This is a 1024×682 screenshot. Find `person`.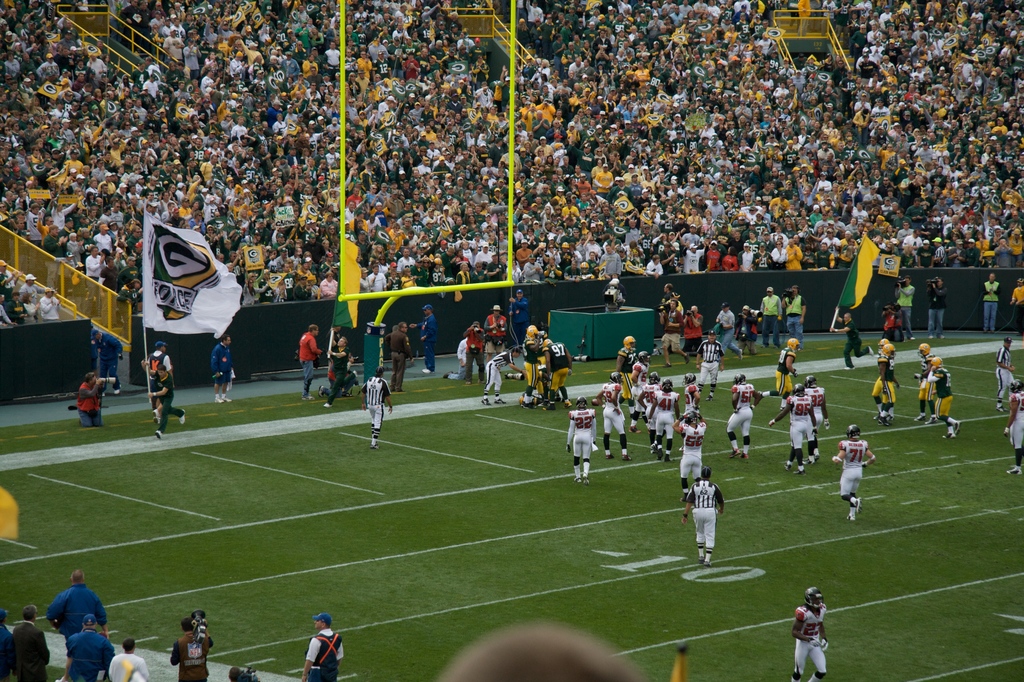
Bounding box: bbox=(645, 250, 665, 275).
